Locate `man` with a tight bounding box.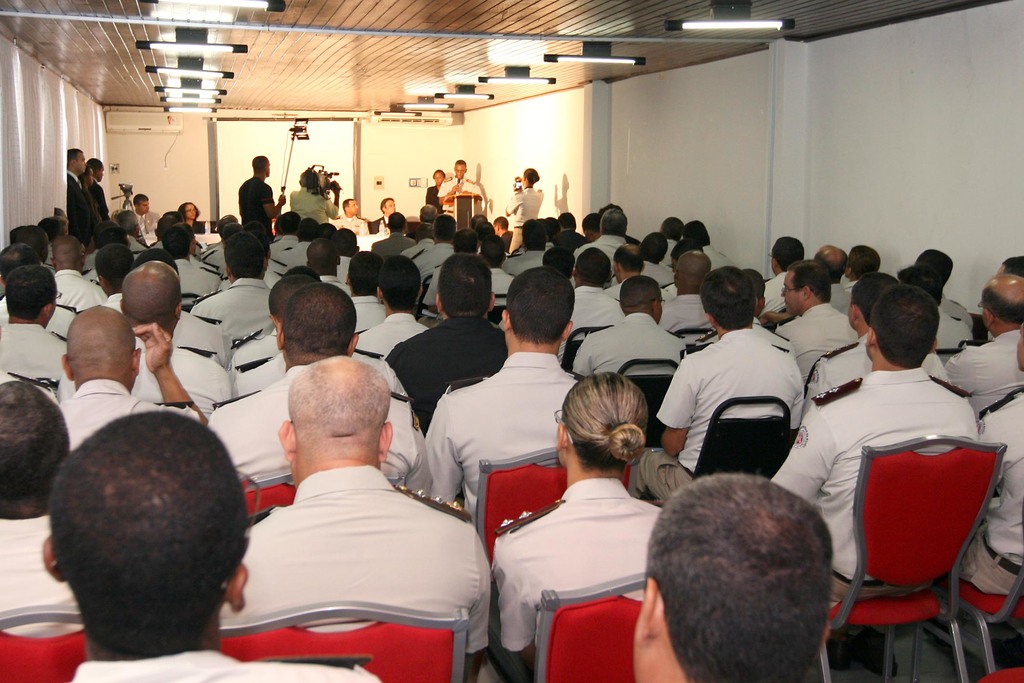
pyautogui.locateOnScreen(0, 270, 66, 390).
